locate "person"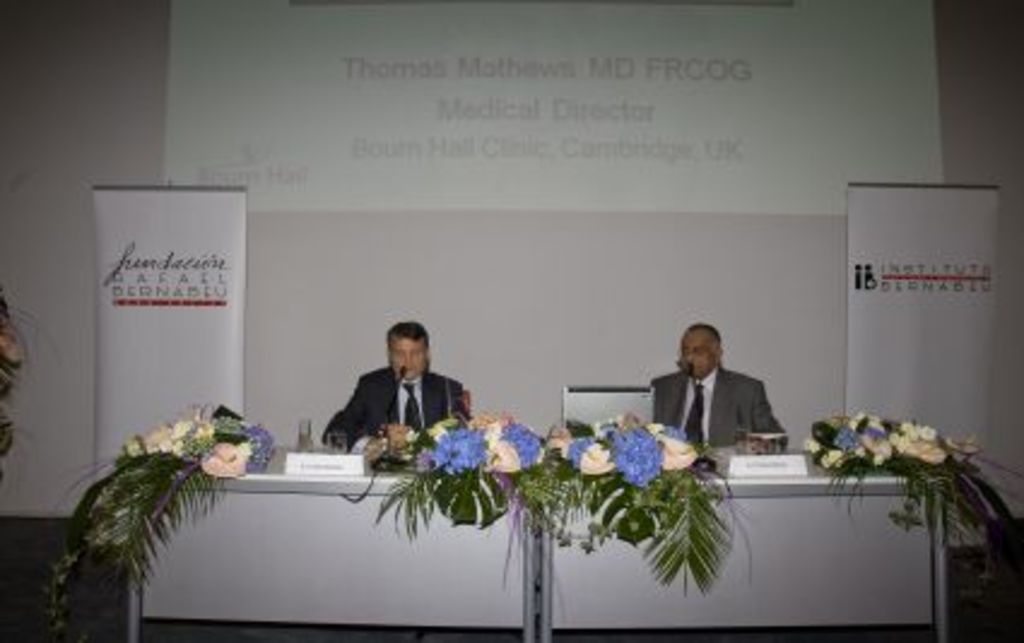
651,318,788,450
